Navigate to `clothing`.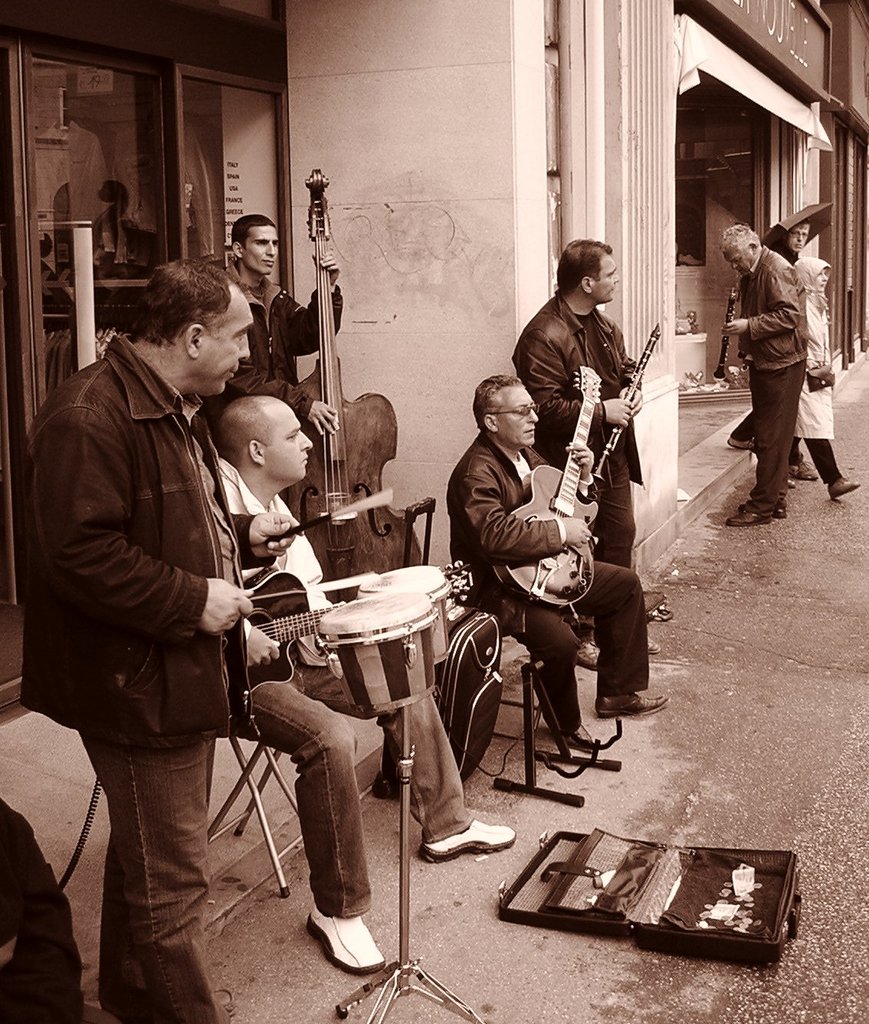
Navigation target: rect(445, 429, 652, 746).
